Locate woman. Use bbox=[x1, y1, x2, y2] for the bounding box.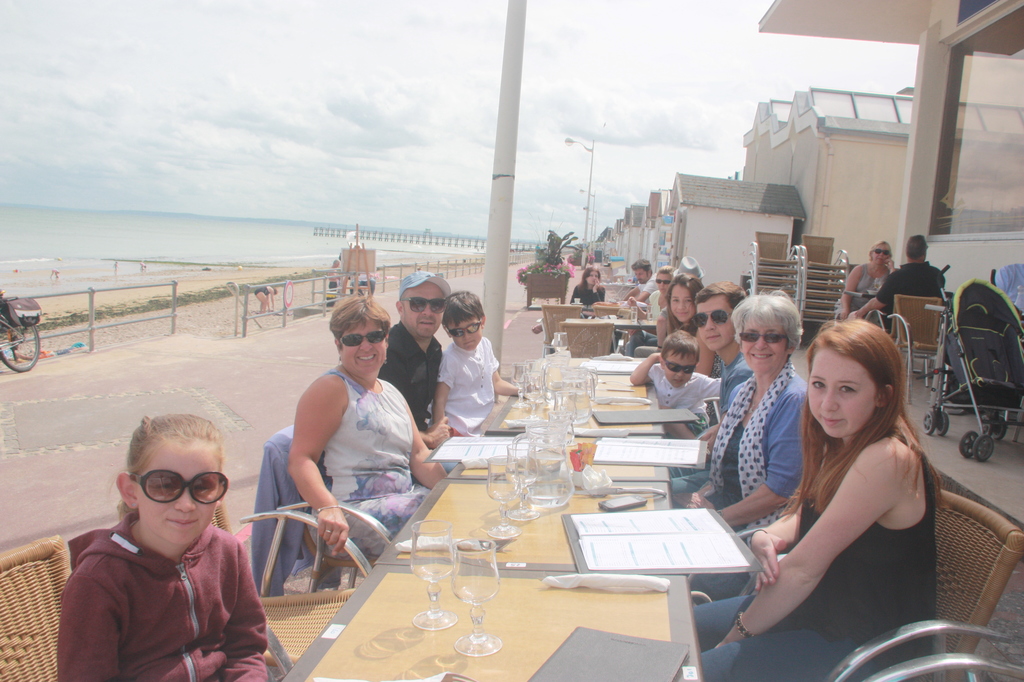
bbox=[735, 284, 954, 681].
